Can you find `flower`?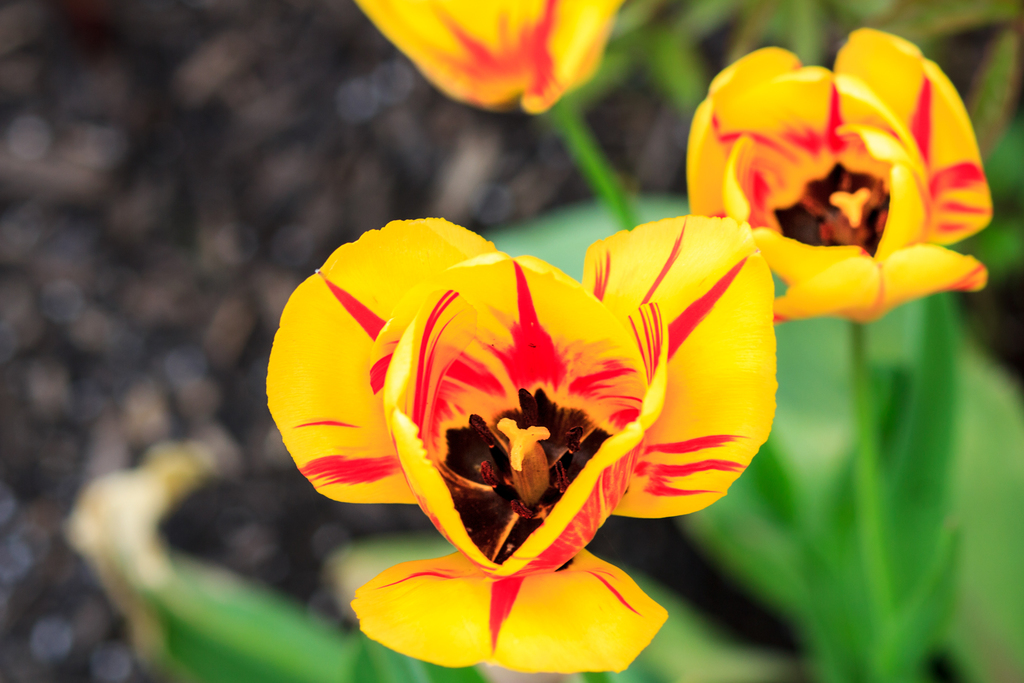
Yes, bounding box: 264,178,795,638.
